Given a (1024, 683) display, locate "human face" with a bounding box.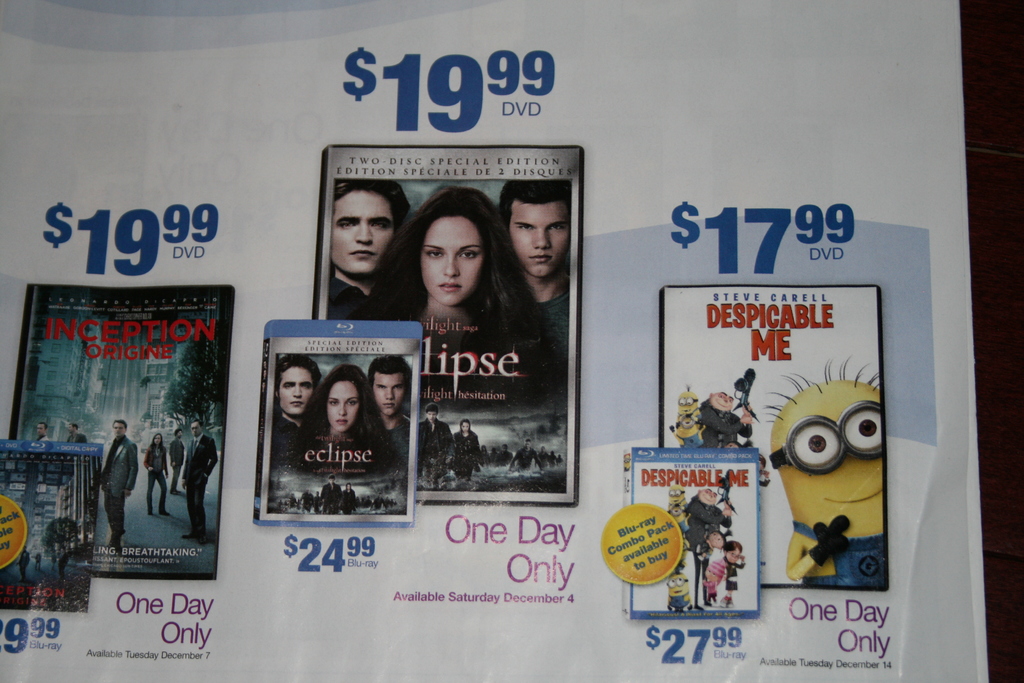
Located: (left=506, top=192, right=573, bottom=286).
